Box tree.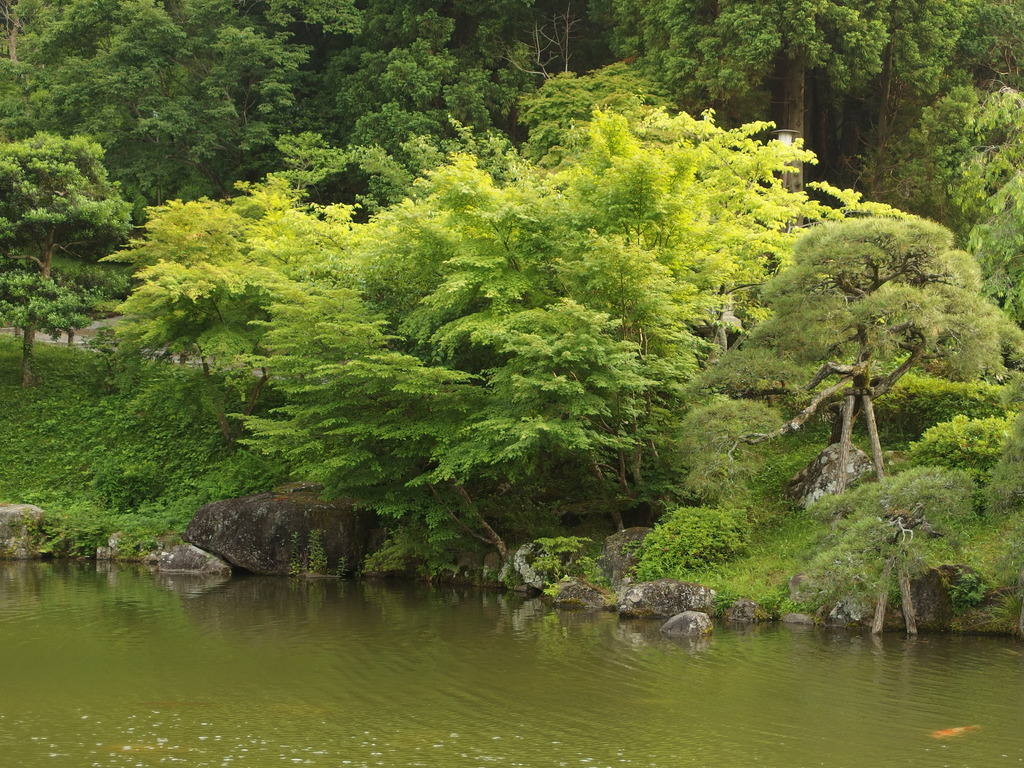
<region>666, 202, 1014, 499</region>.
